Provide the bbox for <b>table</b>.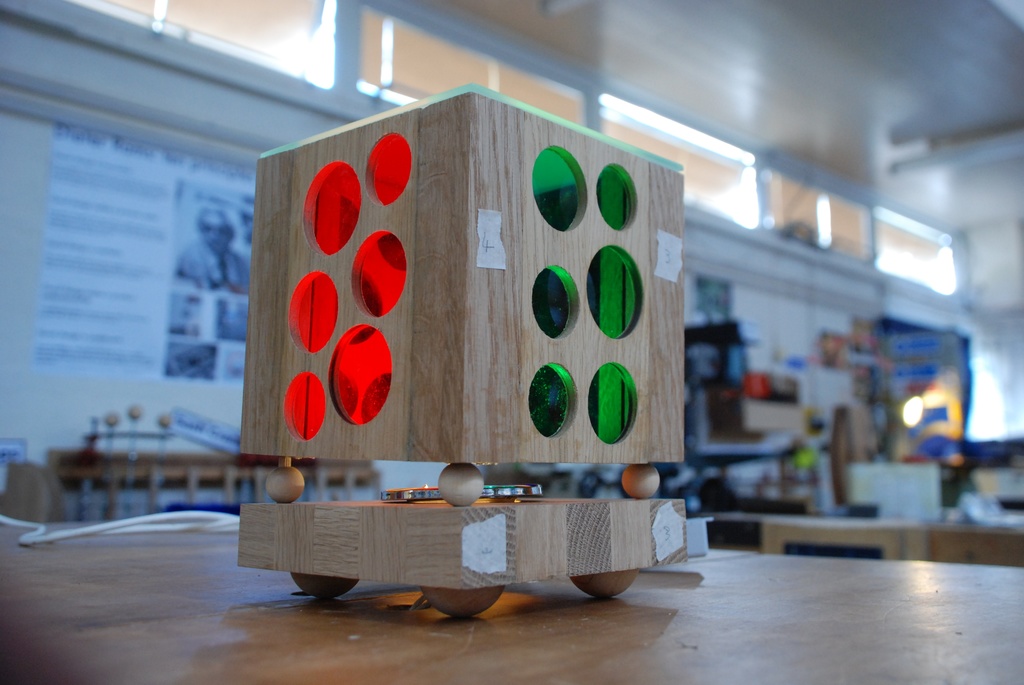
region(0, 516, 1023, 684).
